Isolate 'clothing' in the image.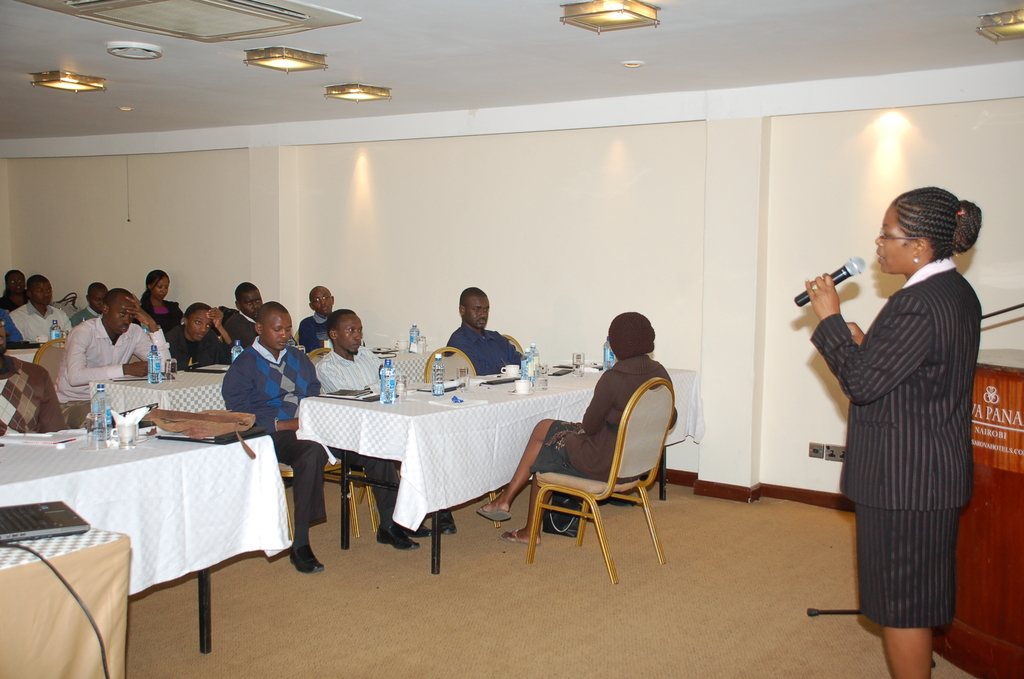
Isolated region: {"left": 820, "top": 225, "right": 990, "bottom": 651}.
